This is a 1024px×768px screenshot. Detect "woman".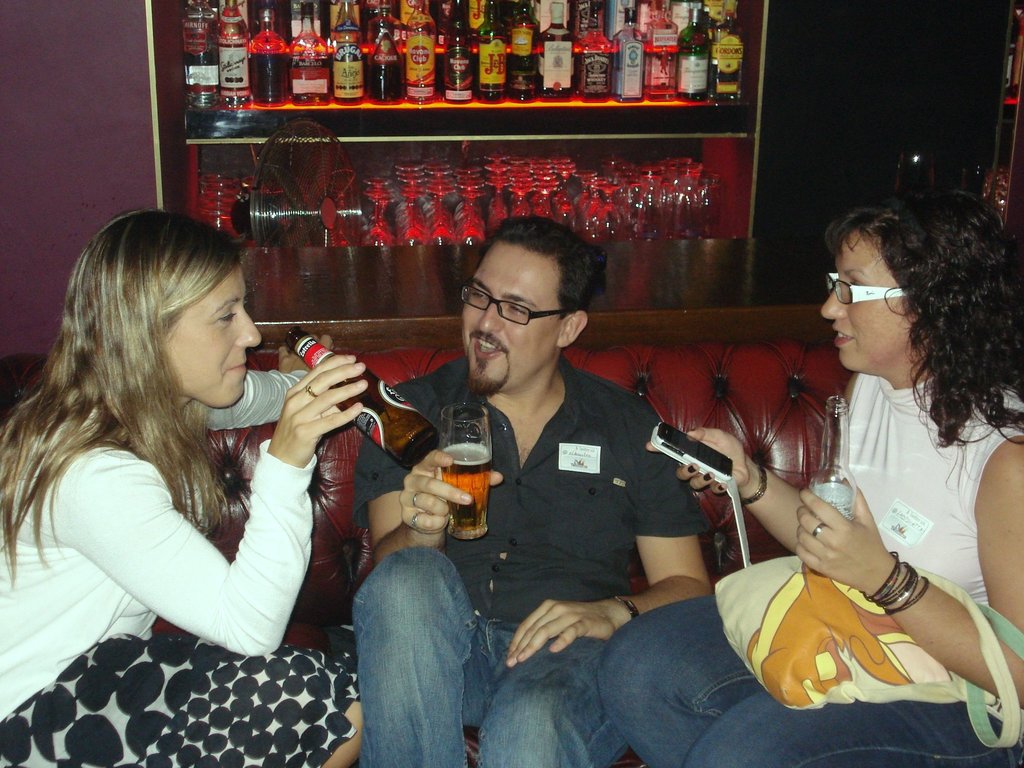
bbox=[599, 193, 1023, 767].
